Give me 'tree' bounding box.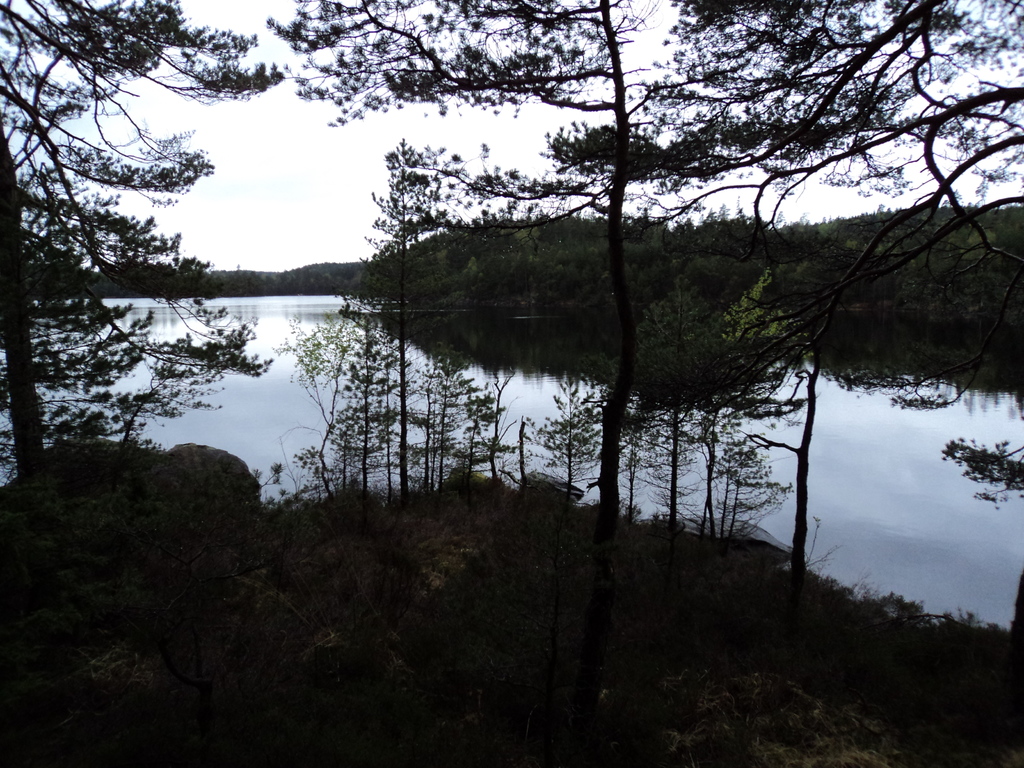
box(0, 0, 295, 503).
